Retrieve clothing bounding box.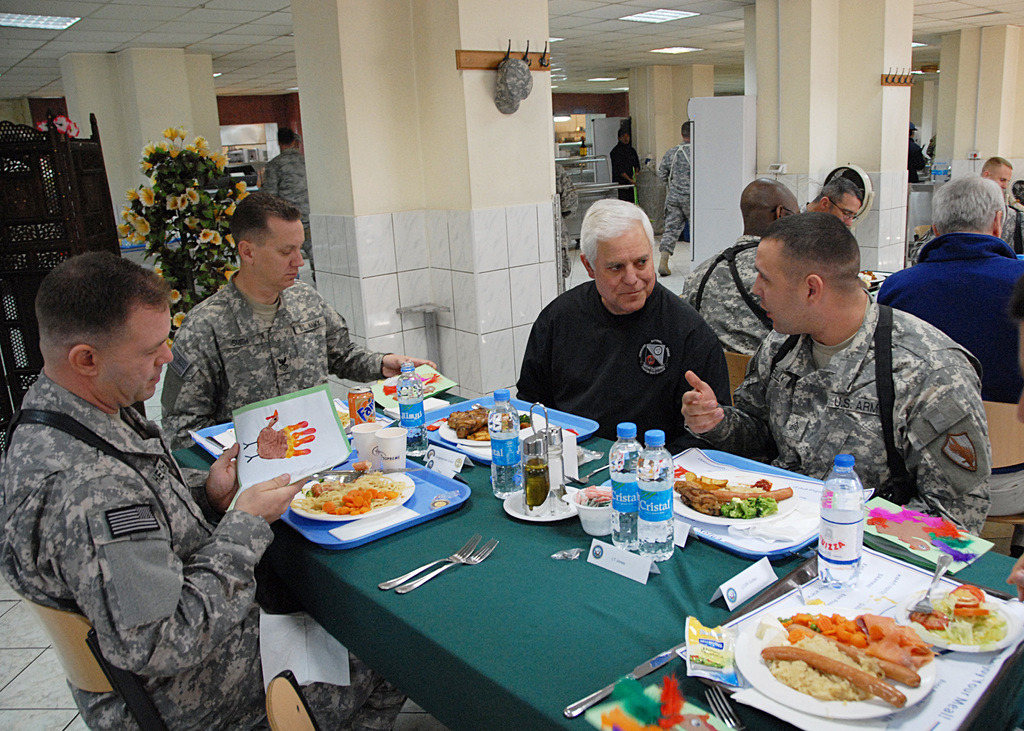
Bounding box: bbox=(166, 274, 390, 440).
